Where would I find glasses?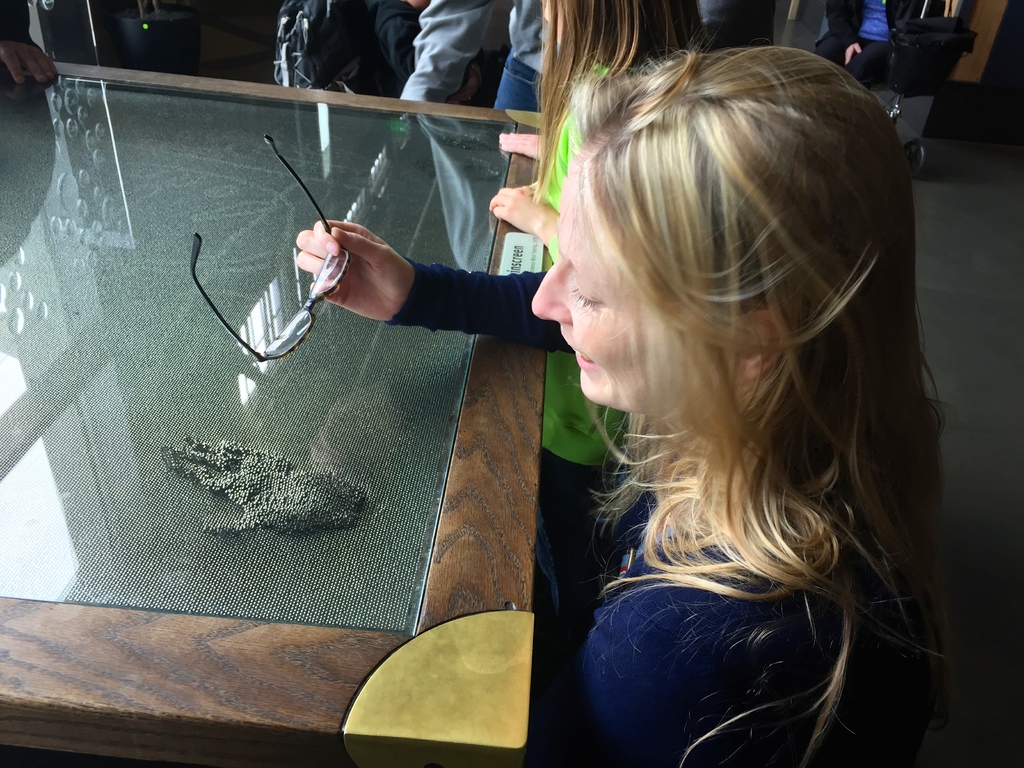
At left=188, top=132, right=352, bottom=362.
